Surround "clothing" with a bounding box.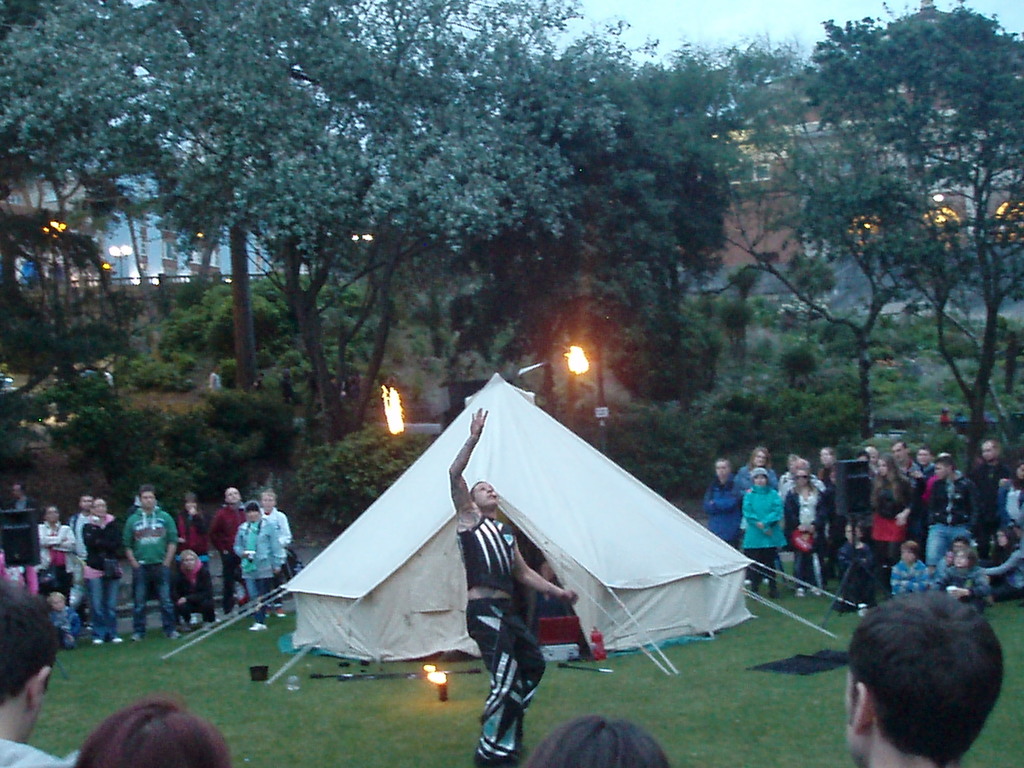
select_region(836, 538, 876, 613).
